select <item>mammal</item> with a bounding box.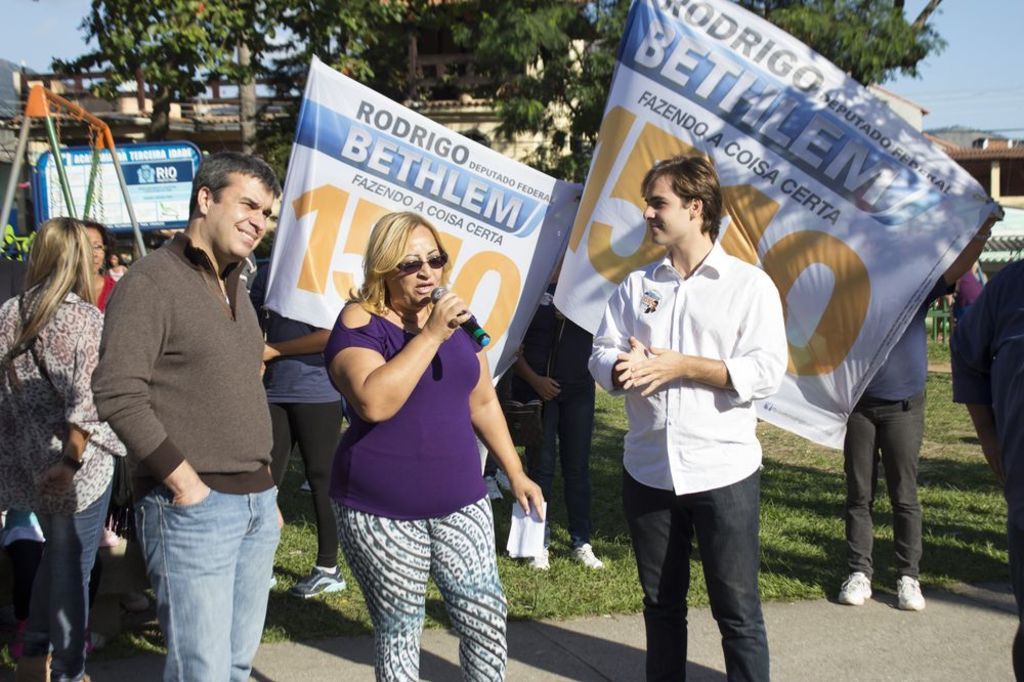
bbox=[0, 213, 127, 681].
